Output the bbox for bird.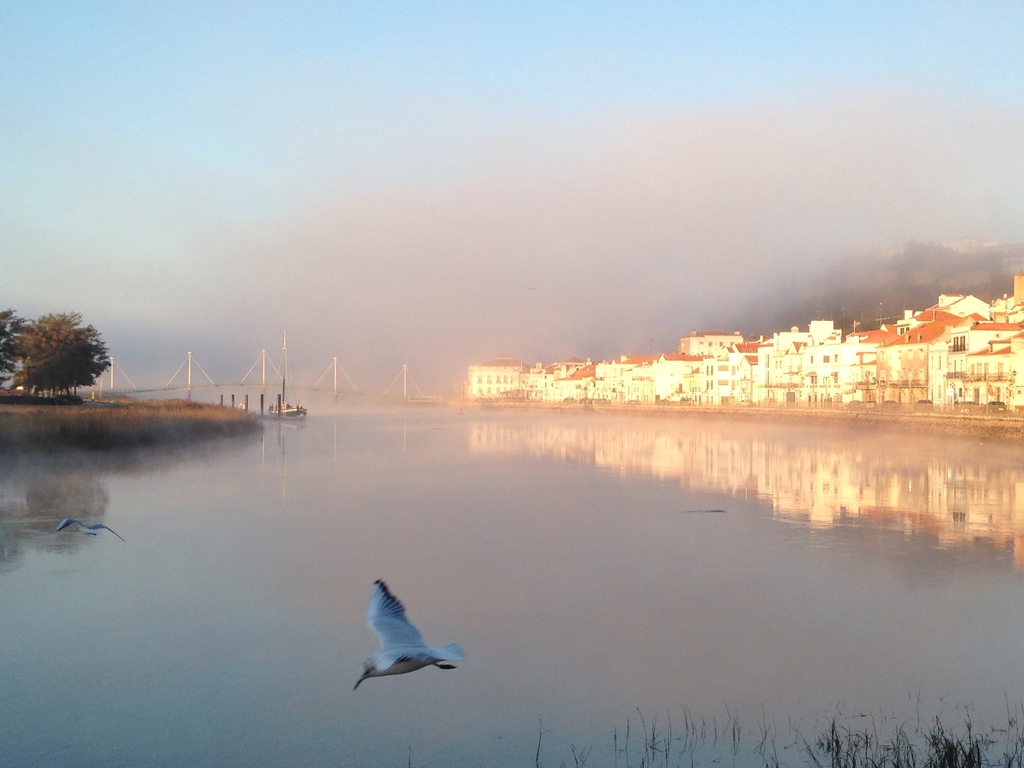
(54,515,130,545).
